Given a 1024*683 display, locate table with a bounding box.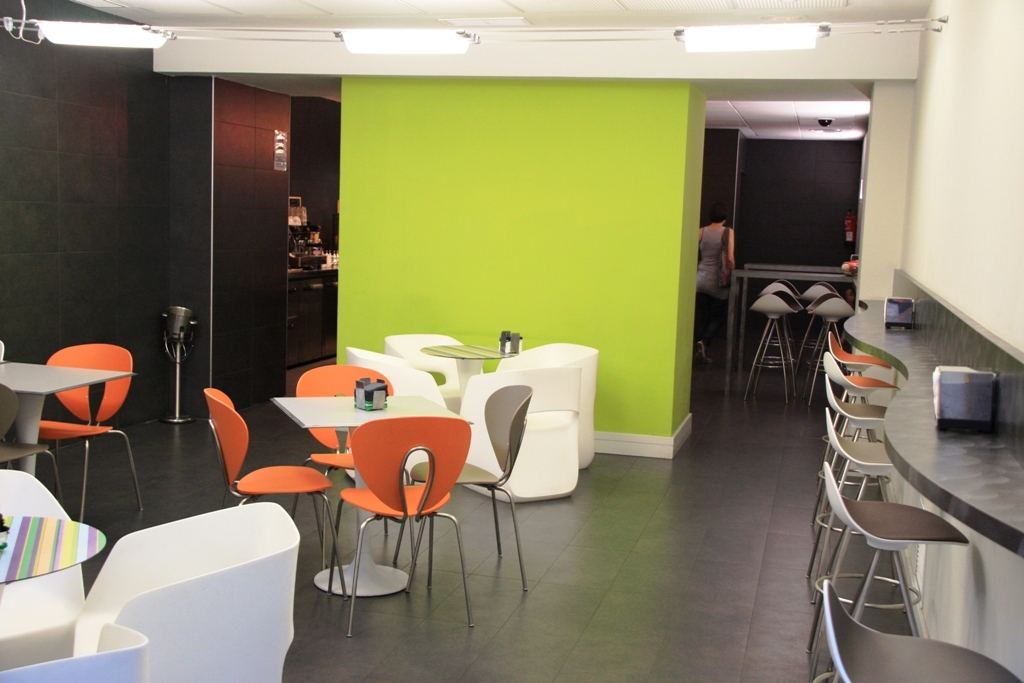
Located: 0, 514, 106, 580.
